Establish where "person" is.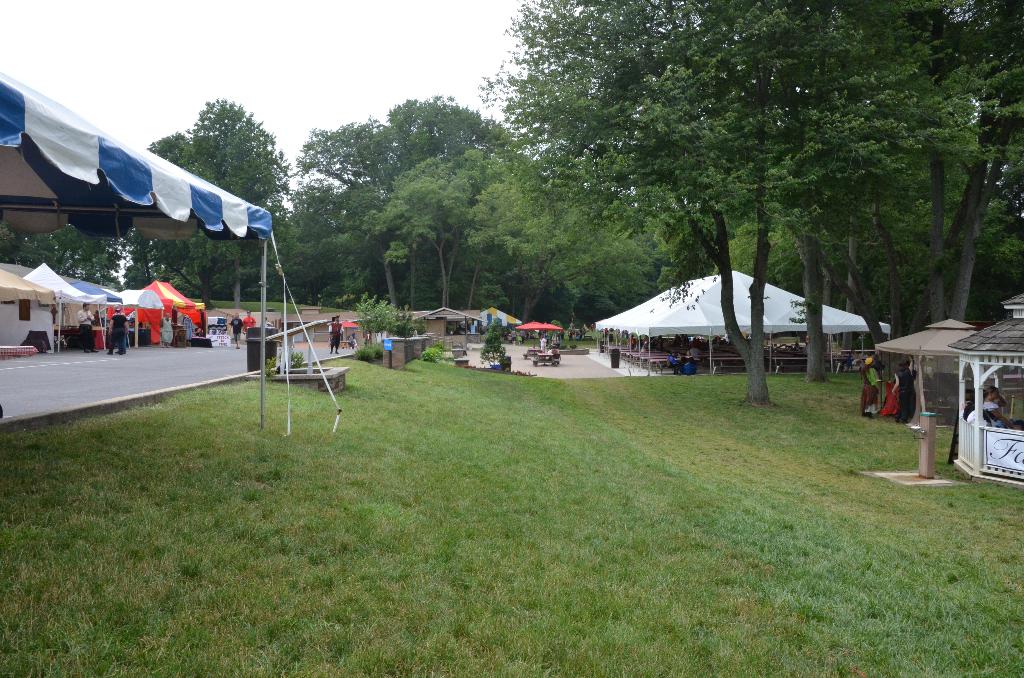
Established at x1=330 y1=311 x2=344 y2=356.
